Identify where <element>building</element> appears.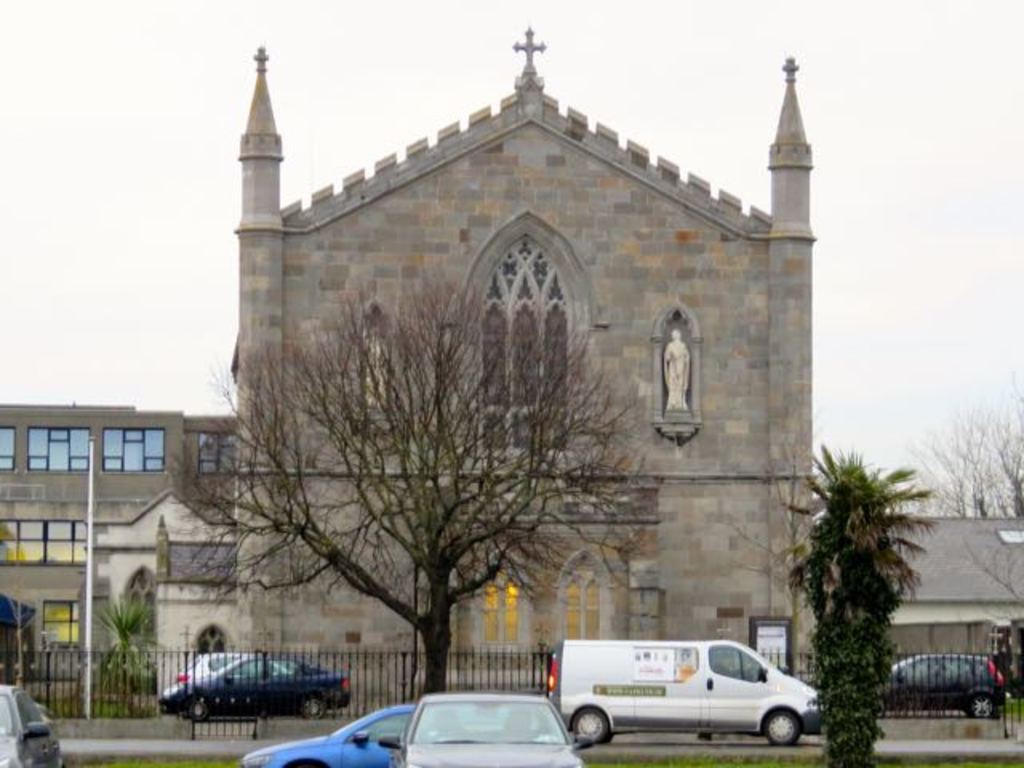
Appears at locate(0, 400, 235, 680).
